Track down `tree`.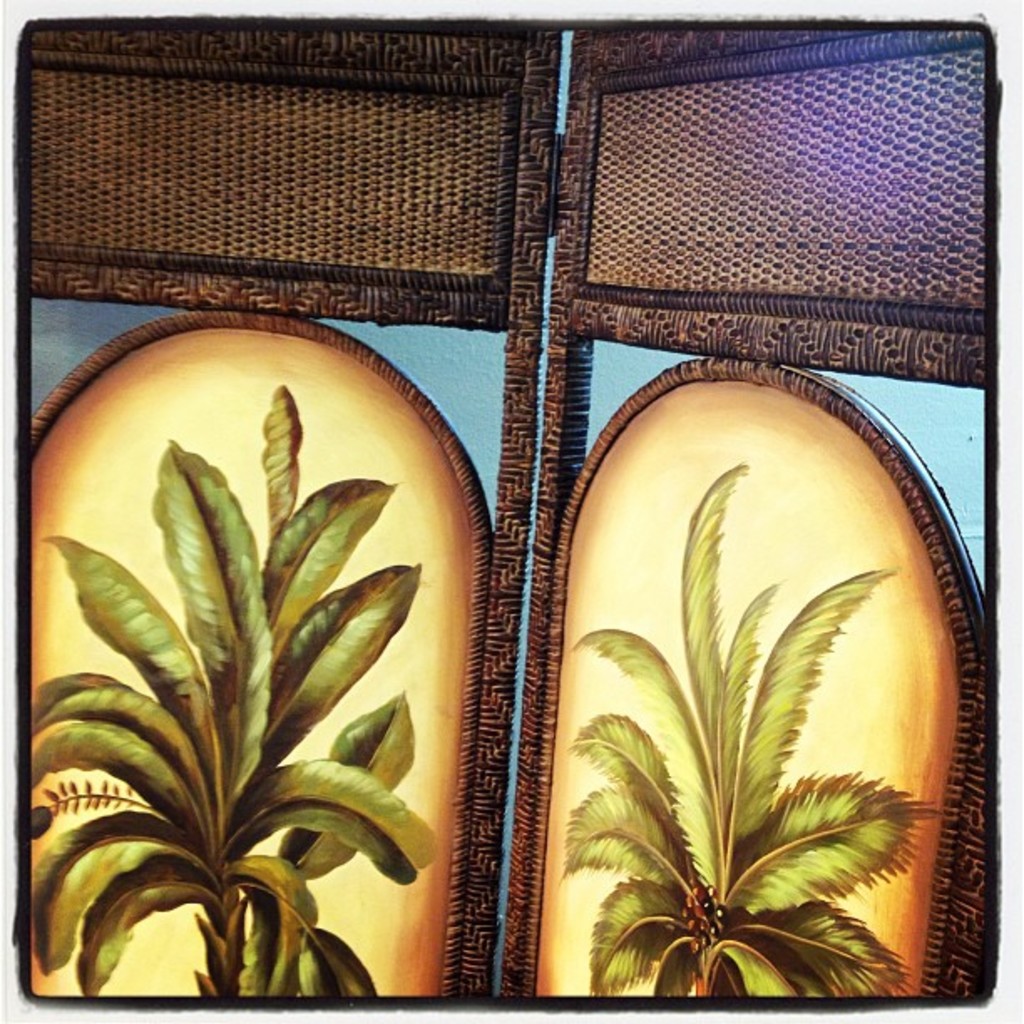
Tracked to rect(556, 443, 925, 997).
